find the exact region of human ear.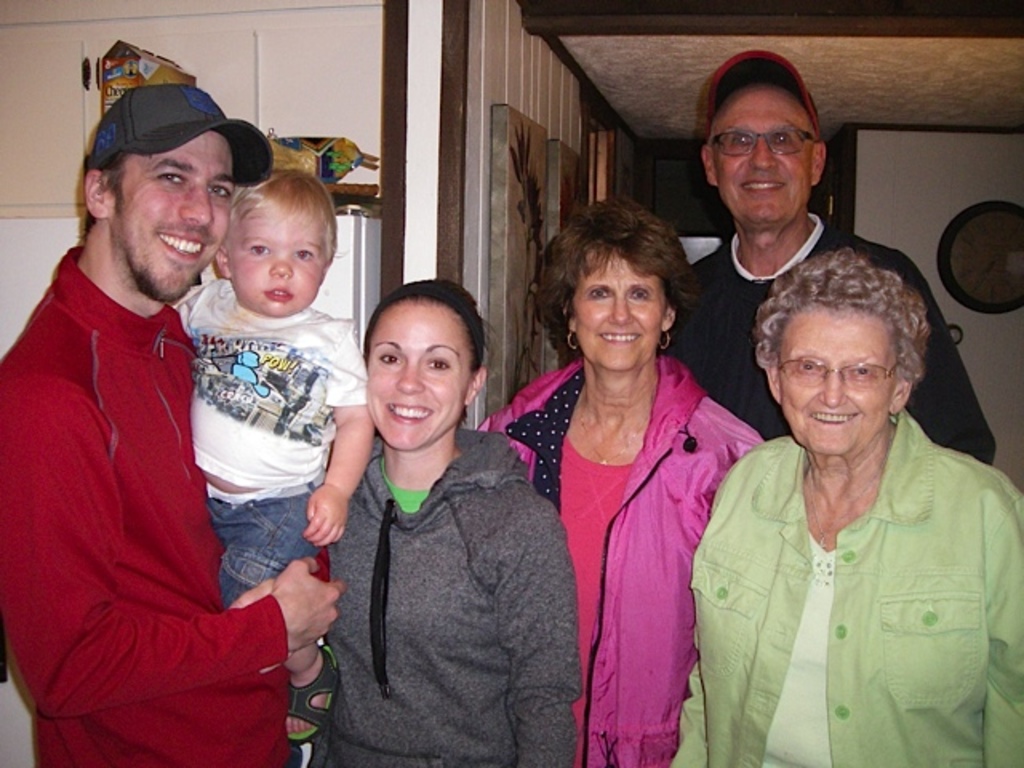
Exact region: [left=566, top=304, right=579, bottom=328].
